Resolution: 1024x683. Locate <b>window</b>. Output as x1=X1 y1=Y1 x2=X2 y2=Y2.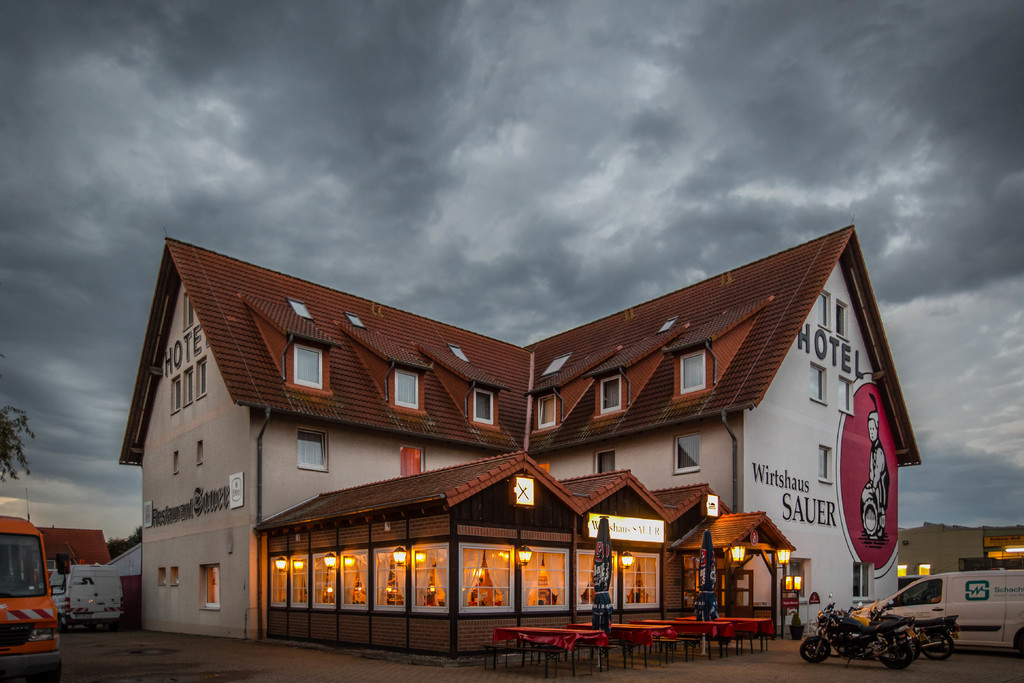
x1=199 y1=570 x2=218 y2=609.
